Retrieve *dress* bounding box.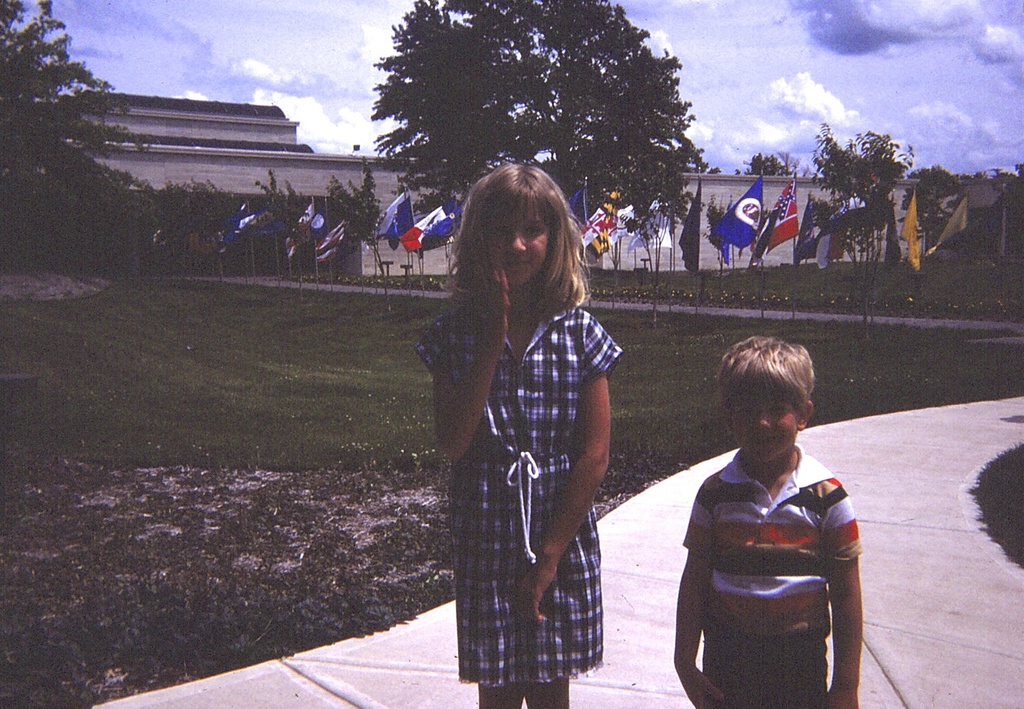
Bounding box: [414, 297, 624, 690].
